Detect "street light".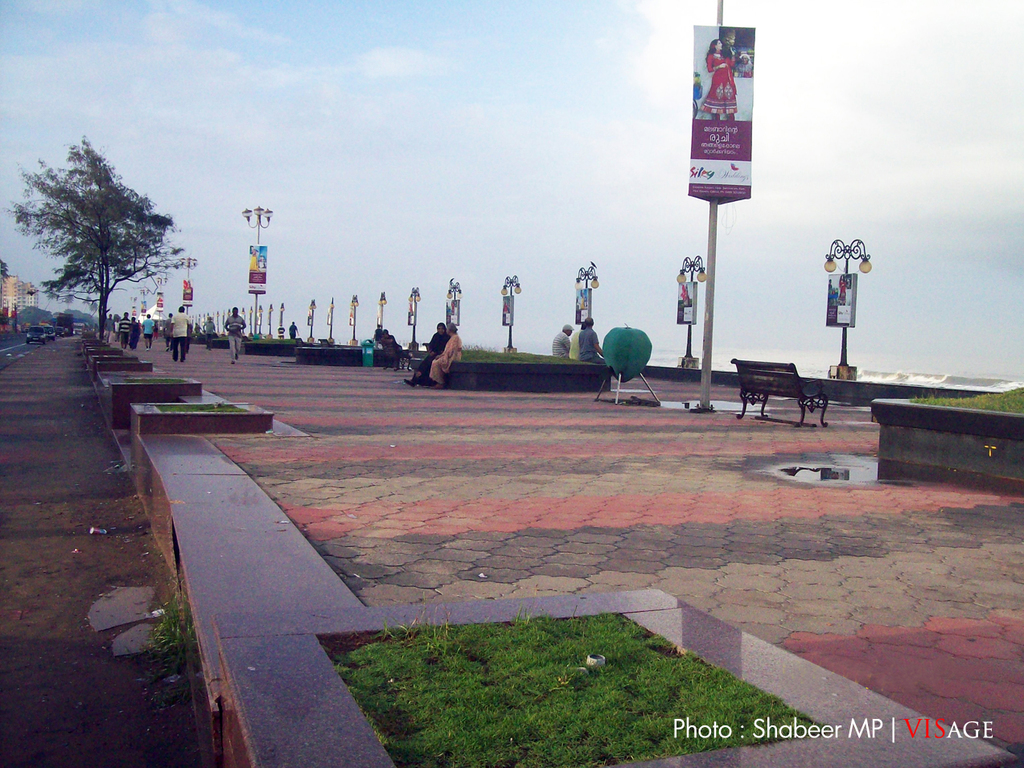
Detected at <box>405,284,422,351</box>.
